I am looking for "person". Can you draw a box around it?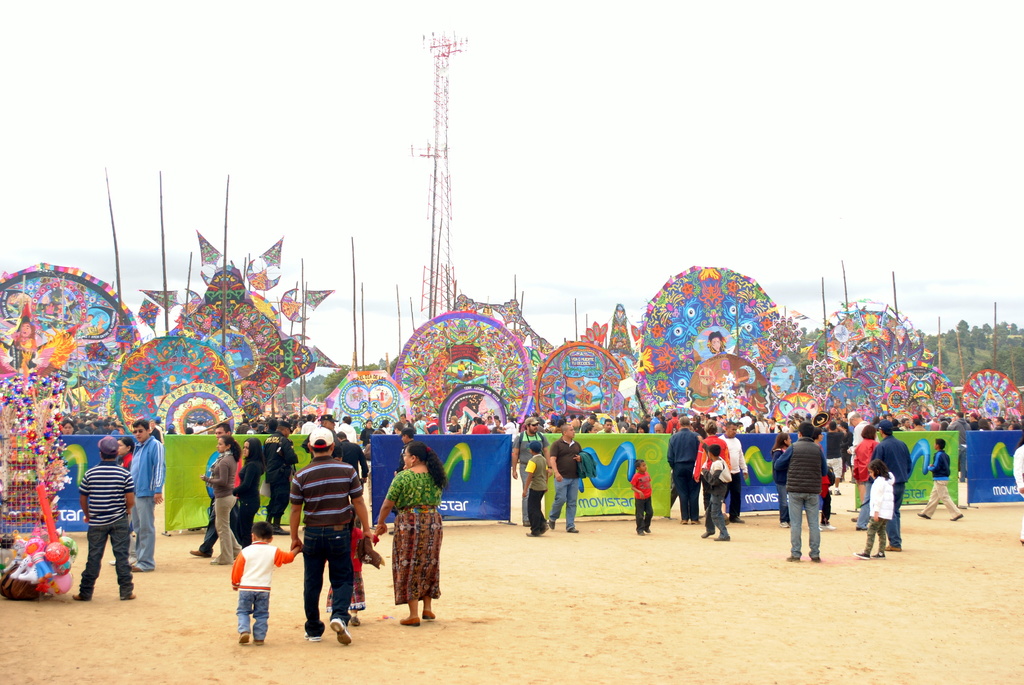
Sure, the bounding box is <region>826, 457, 837, 532</region>.
